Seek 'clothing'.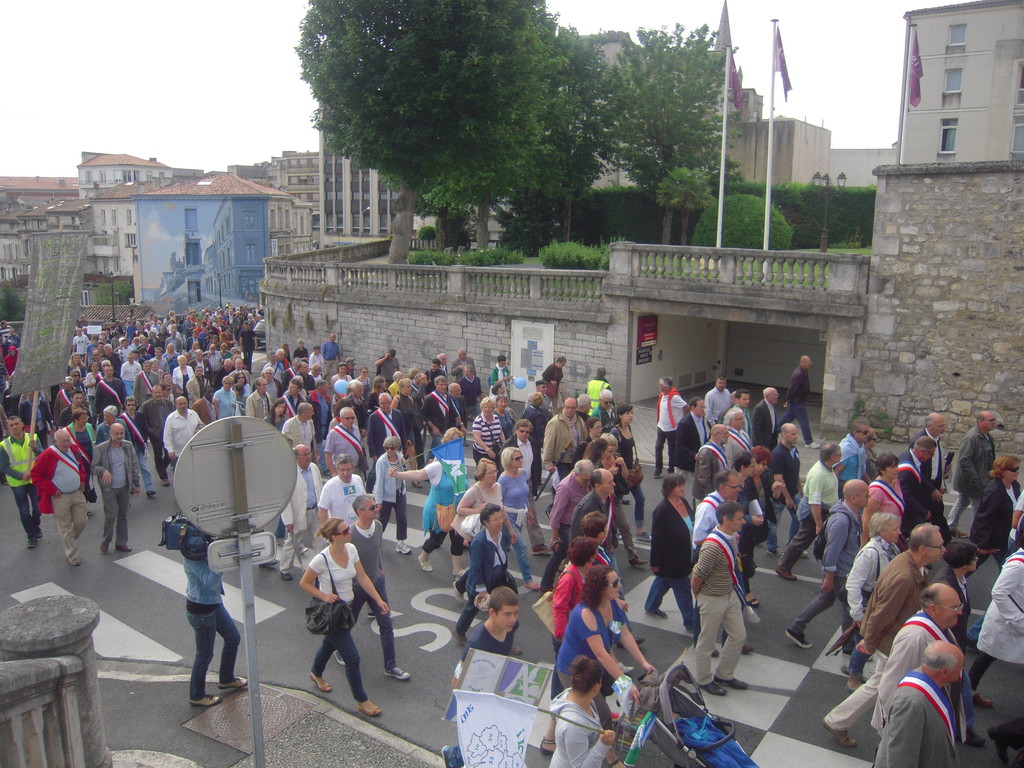
left=422, top=389, right=458, bottom=443.
